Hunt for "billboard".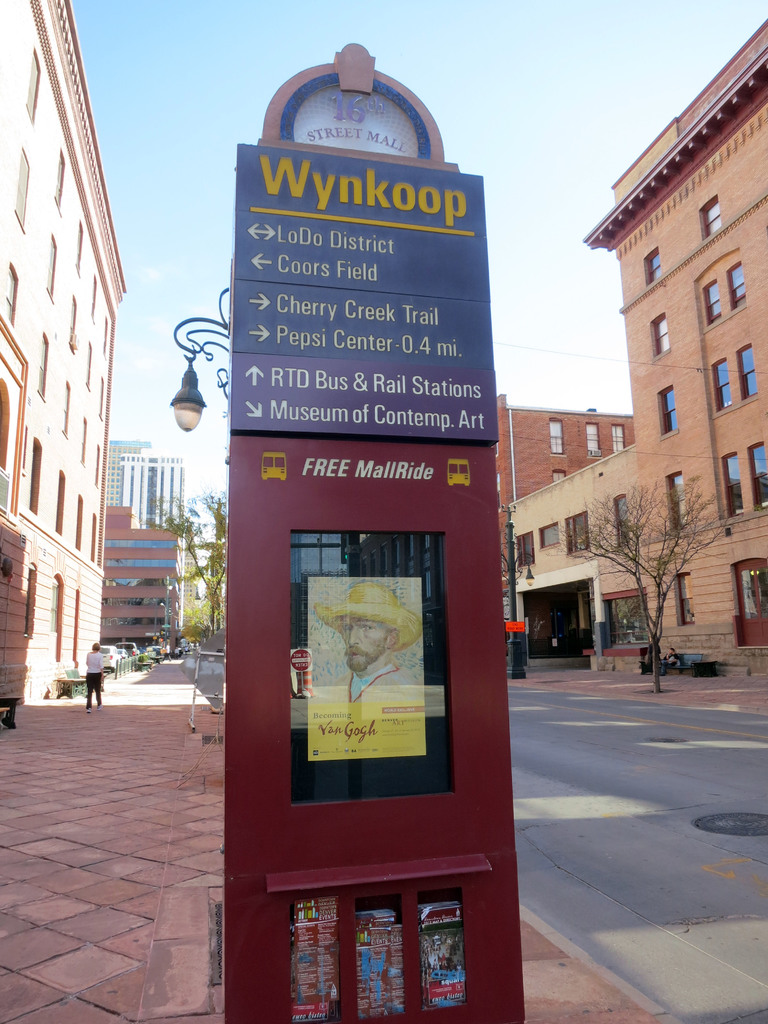
Hunted down at 225,154,495,452.
